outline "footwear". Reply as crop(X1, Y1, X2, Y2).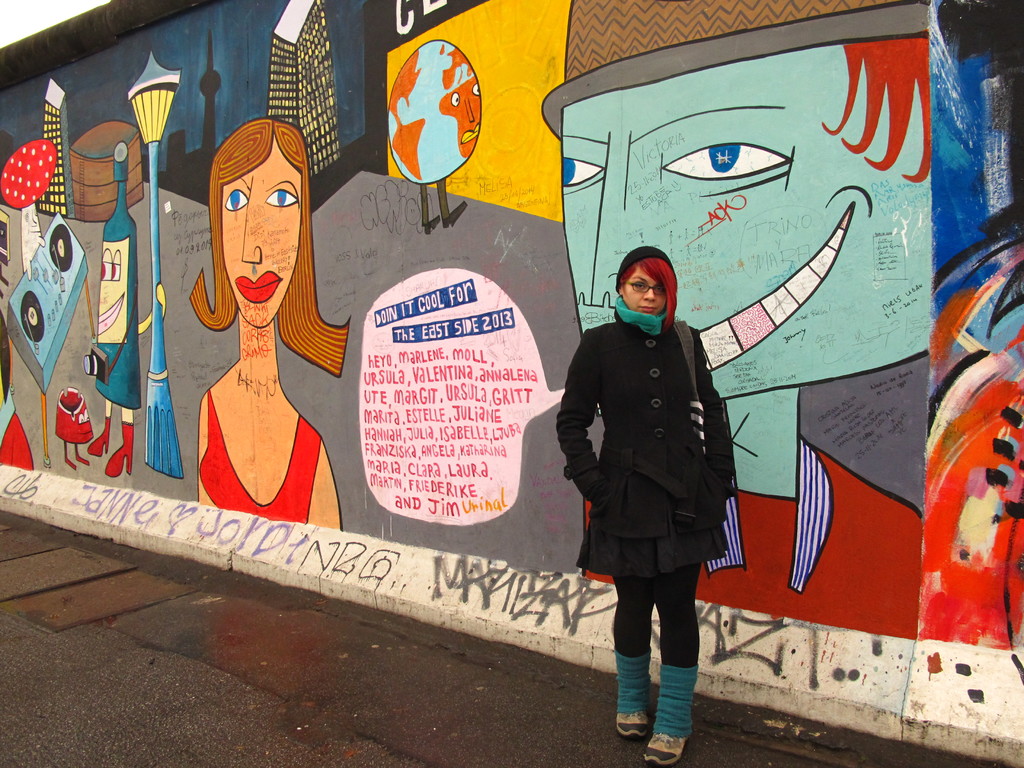
crop(614, 709, 649, 741).
